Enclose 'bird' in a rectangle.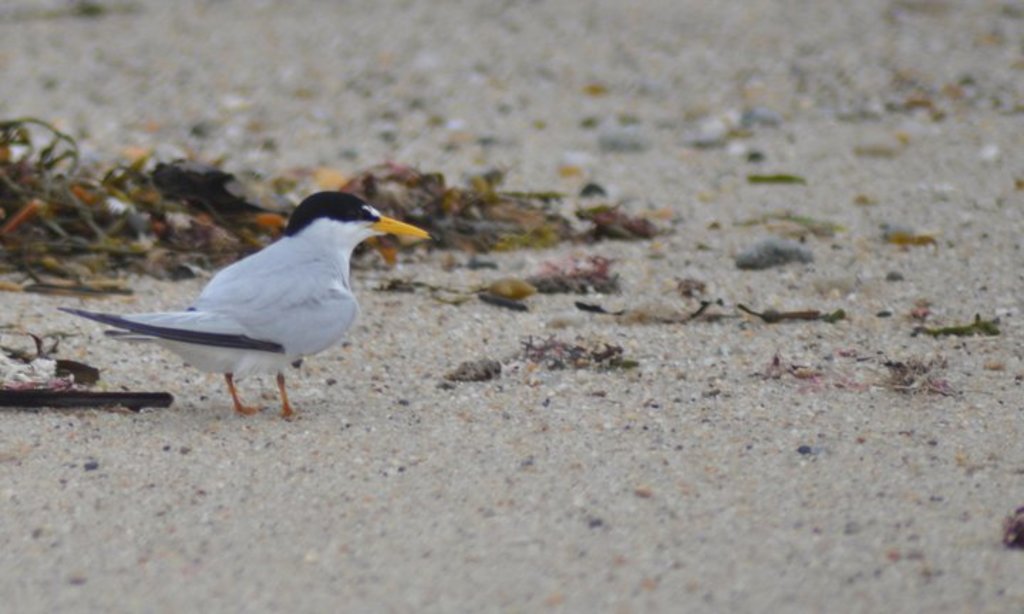
bbox=[47, 185, 442, 424].
